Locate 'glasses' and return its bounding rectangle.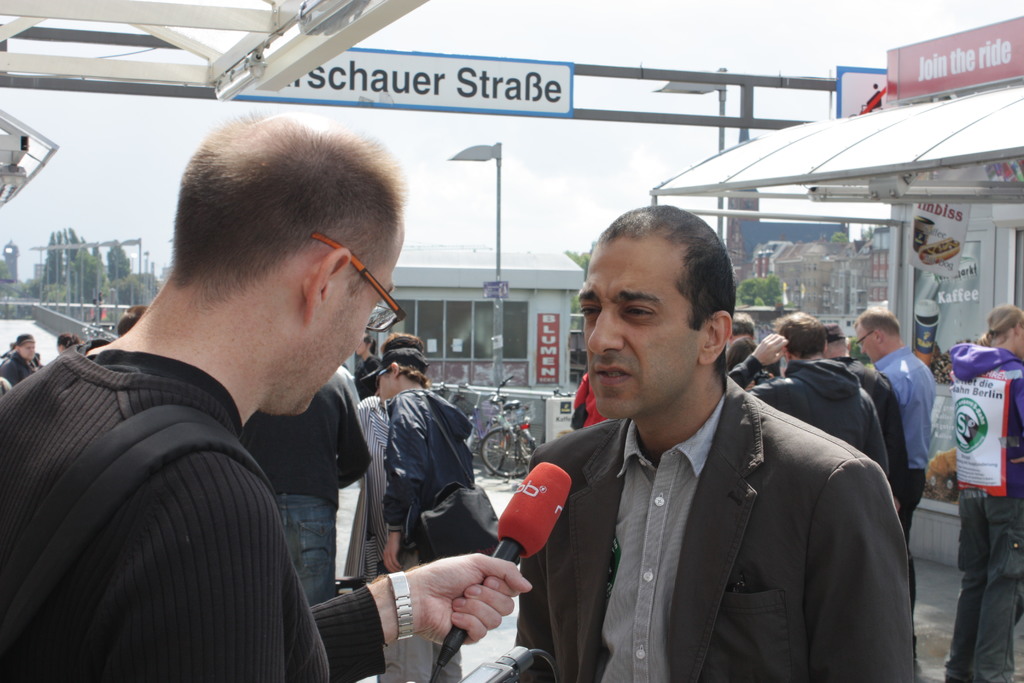
l=307, t=220, r=404, b=339.
